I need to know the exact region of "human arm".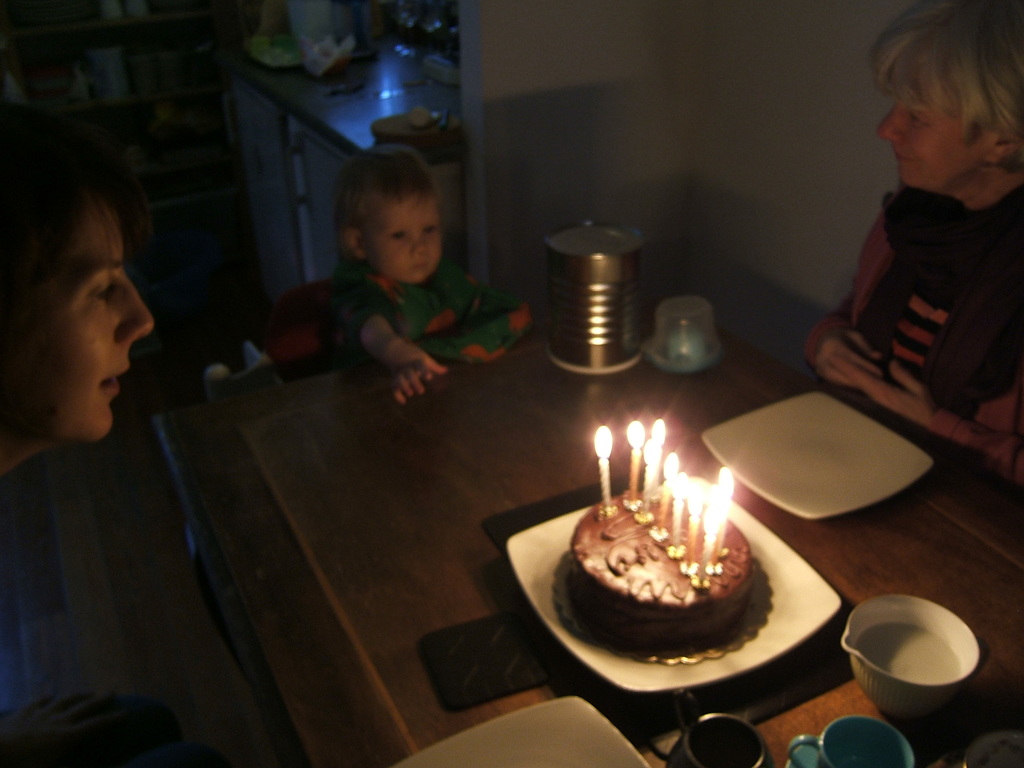
Region: {"left": 837, "top": 352, "right": 1023, "bottom": 508}.
